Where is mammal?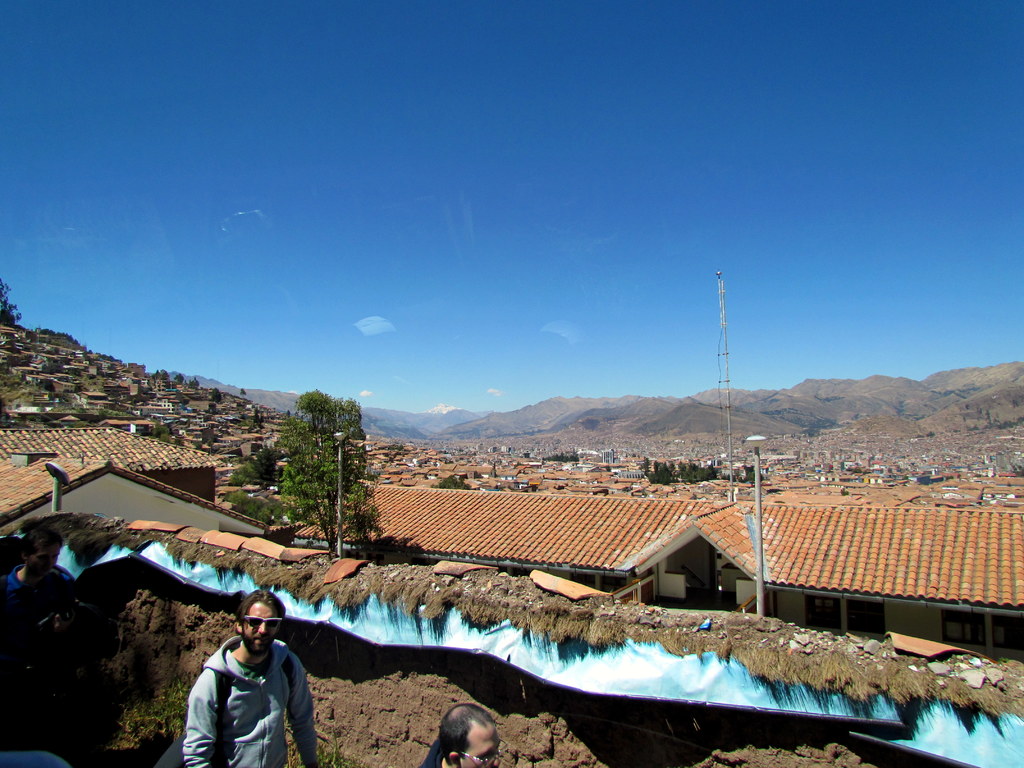
<bbox>0, 525, 83, 684</bbox>.
